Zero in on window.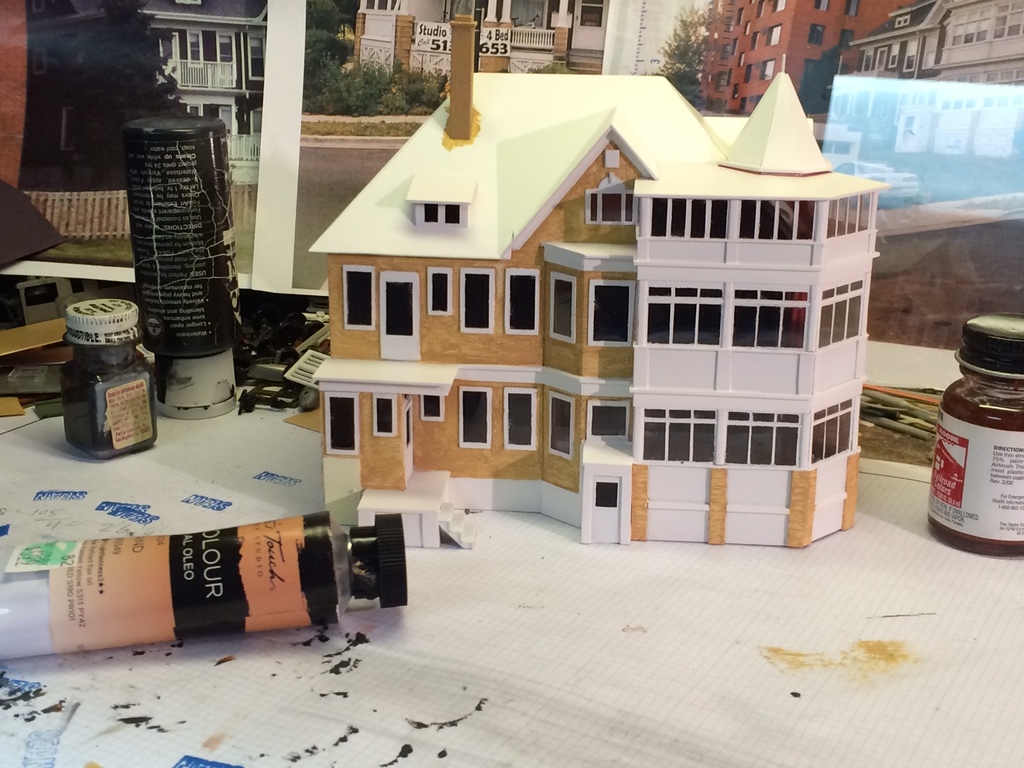
Zeroed in: region(770, 0, 787, 12).
